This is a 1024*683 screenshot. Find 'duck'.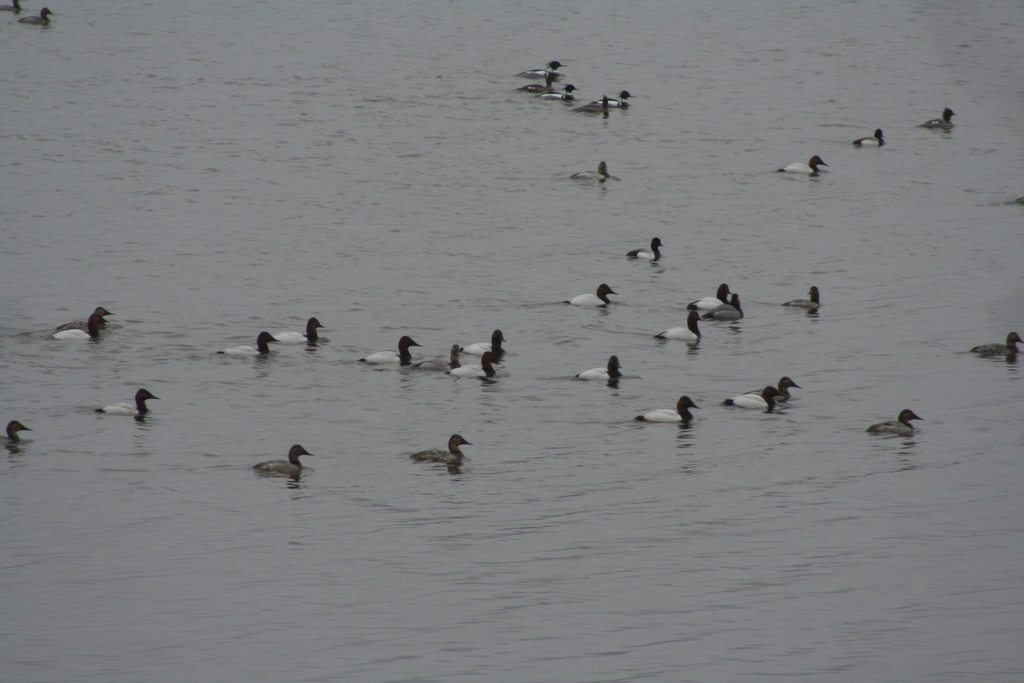
Bounding box: crop(417, 338, 478, 375).
